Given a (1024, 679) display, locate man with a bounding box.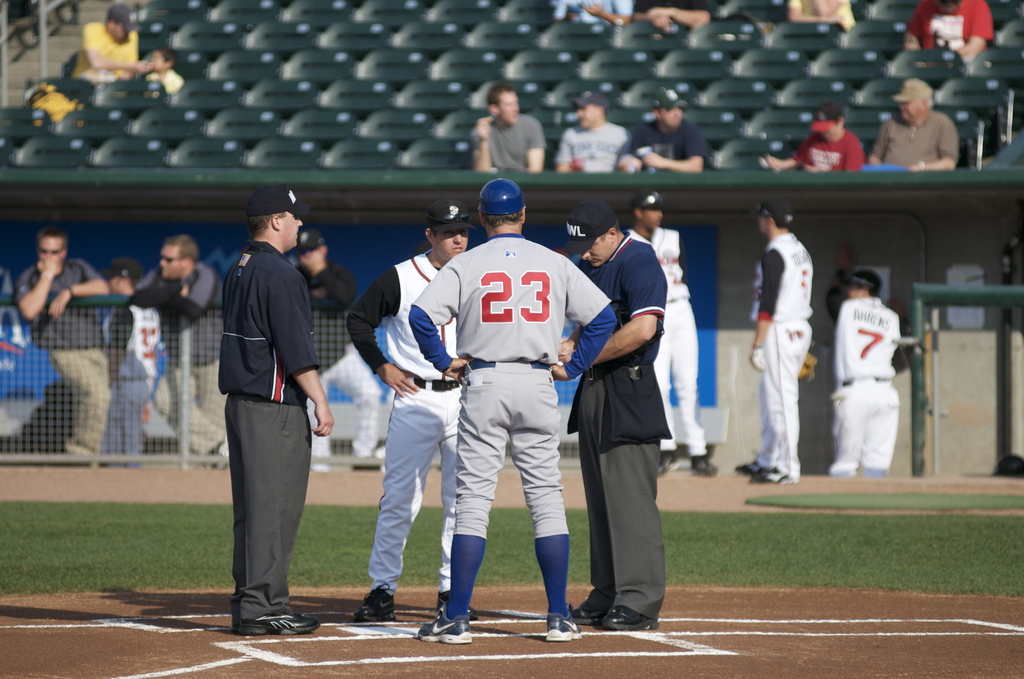
Located: locate(757, 98, 868, 170).
